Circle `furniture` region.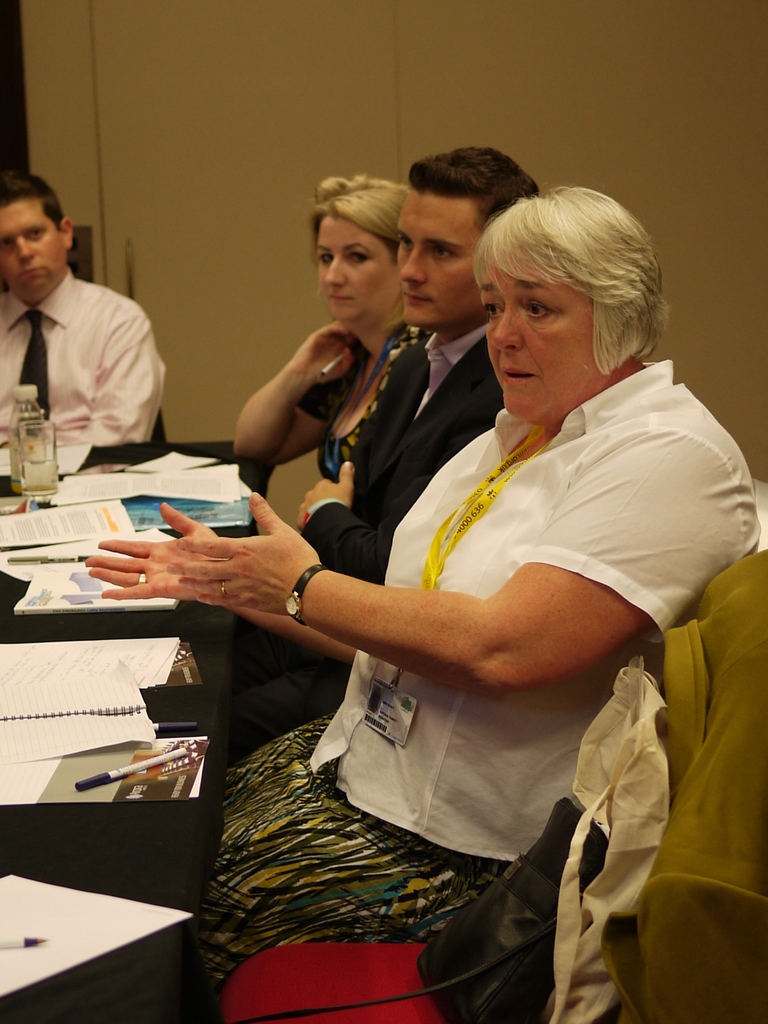
Region: locate(217, 544, 767, 1023).
